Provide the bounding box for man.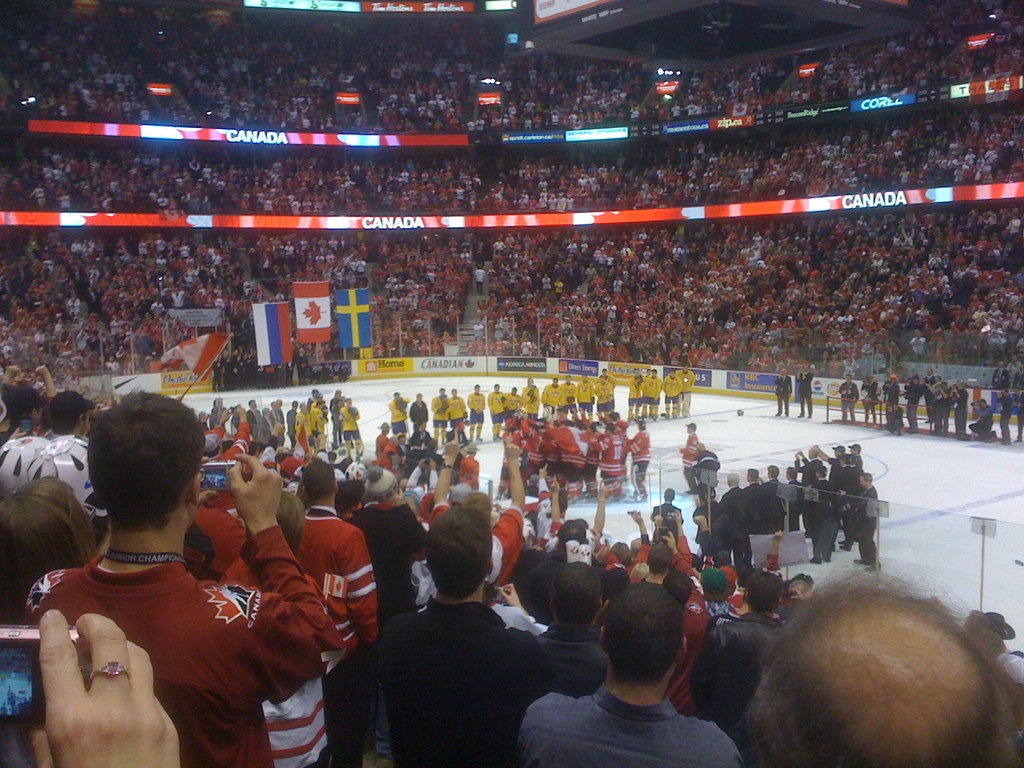
bbox=[864, 375, 883, 426].
